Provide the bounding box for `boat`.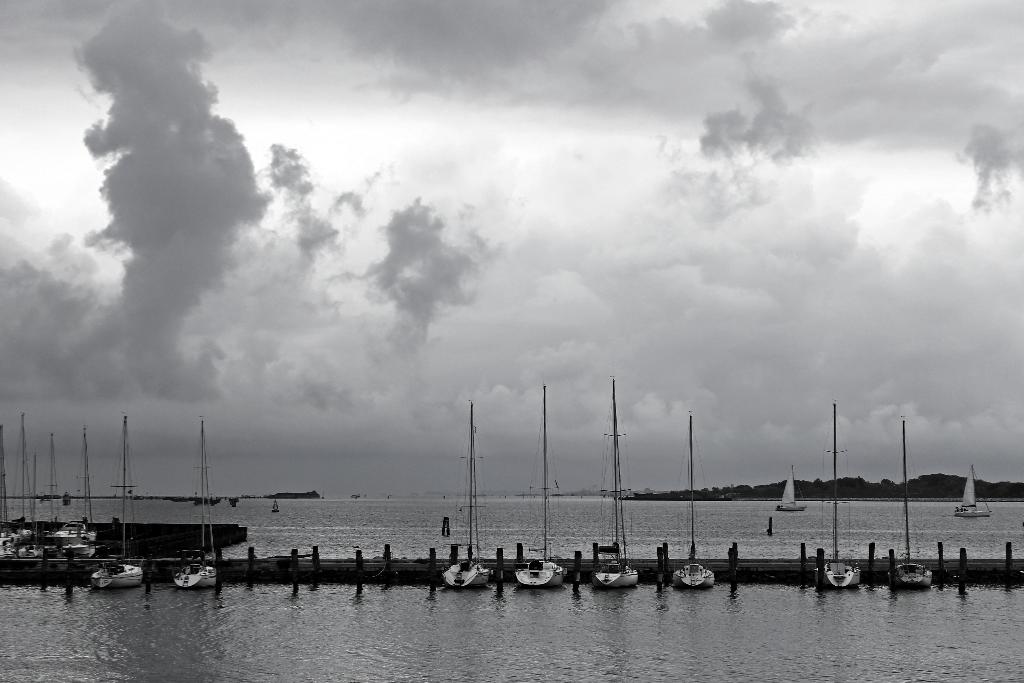
rect(827, 403, 861, 589).
